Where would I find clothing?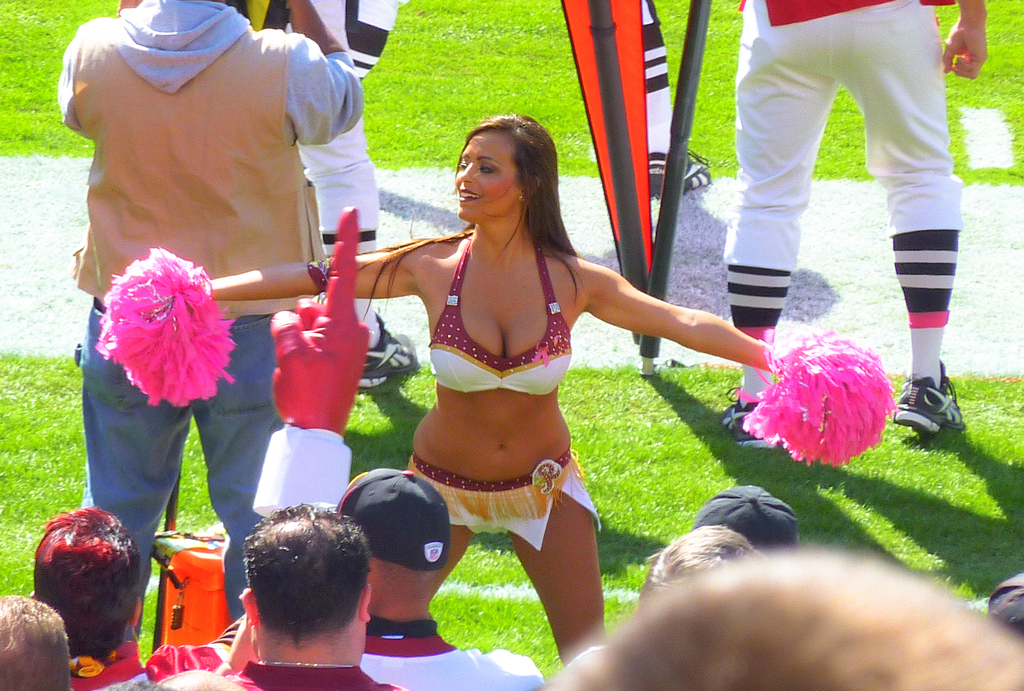
At [67, 640, 156, 690].
